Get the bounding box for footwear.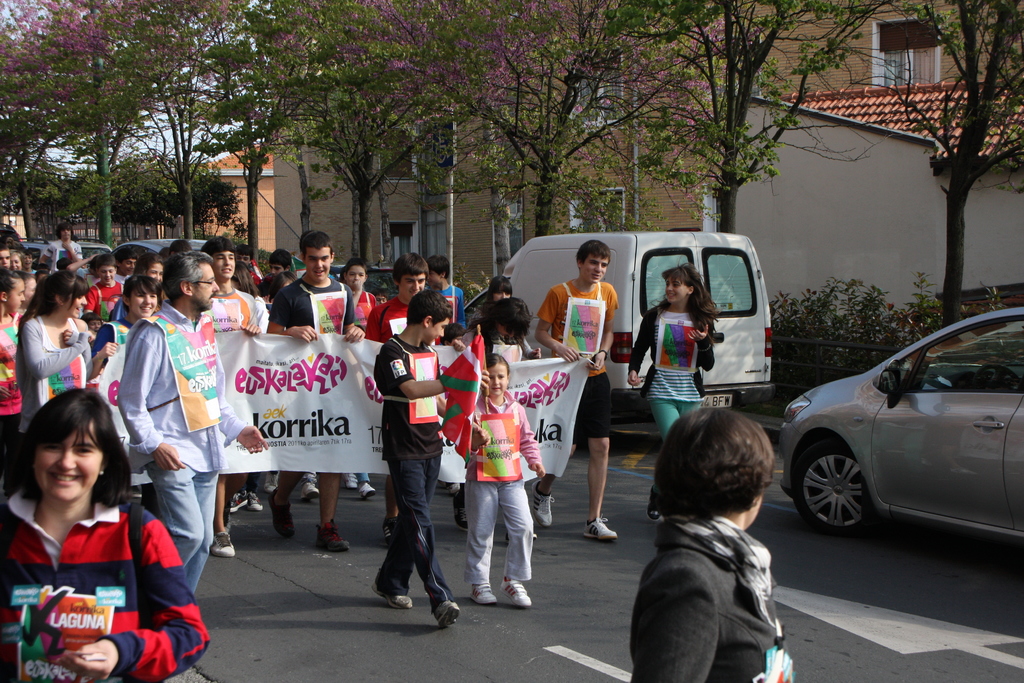
<region>345, 480, 359, 491</region>.
